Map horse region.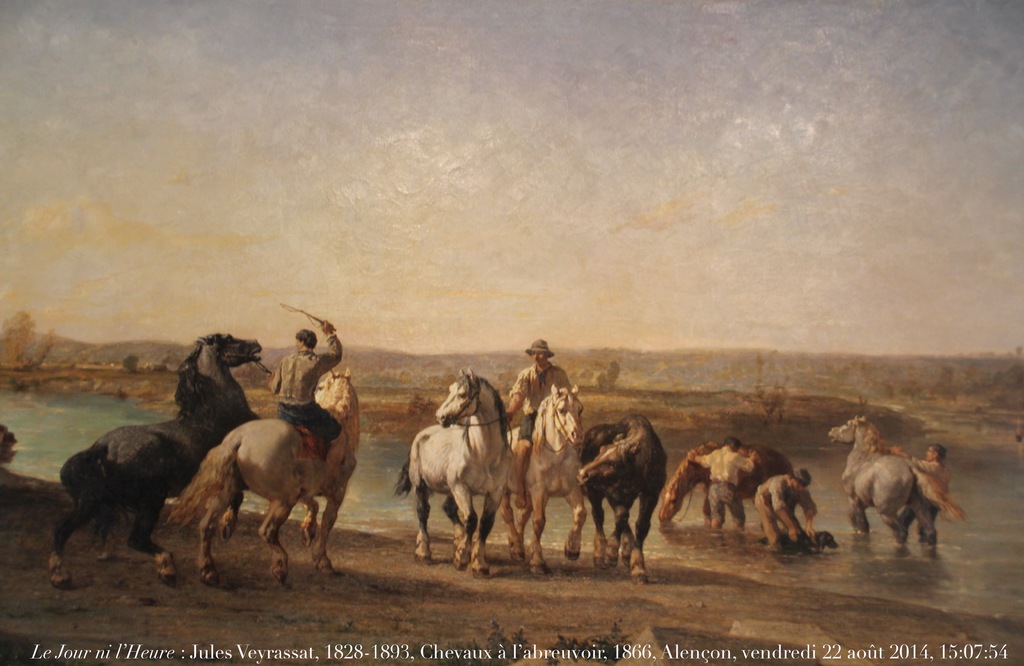
Mapped to Rect(573, 416, 666, 584).
